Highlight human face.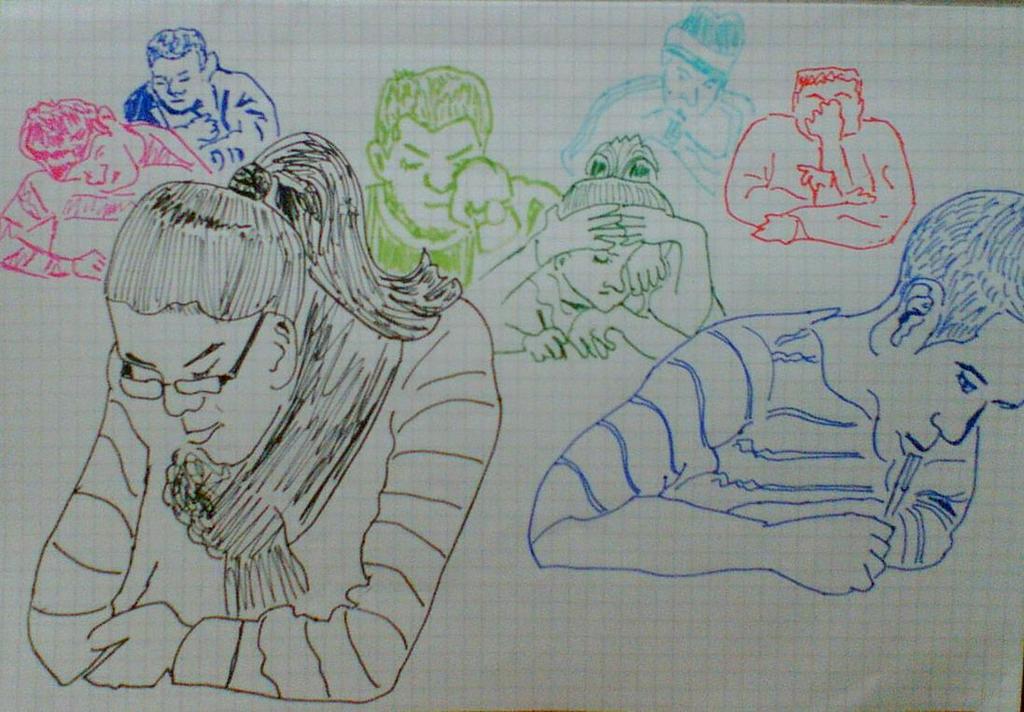
Highlighted region: [68, 135, 137, 195].
